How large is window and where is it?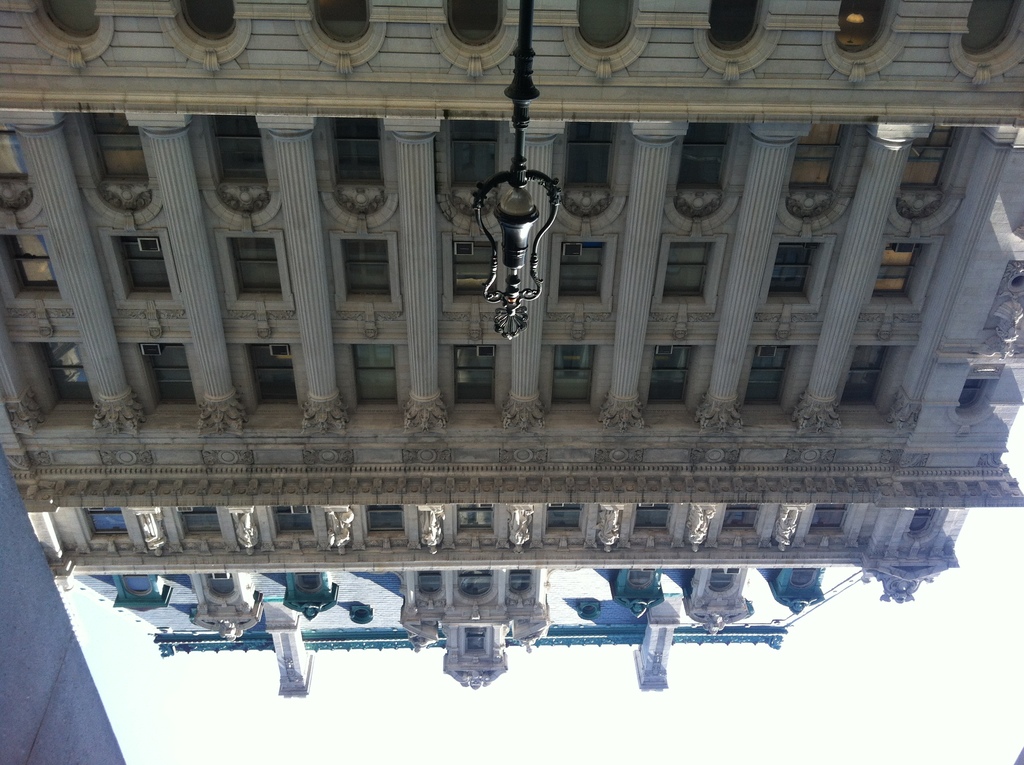
Bounding box: 350, 346, 396, 407.
